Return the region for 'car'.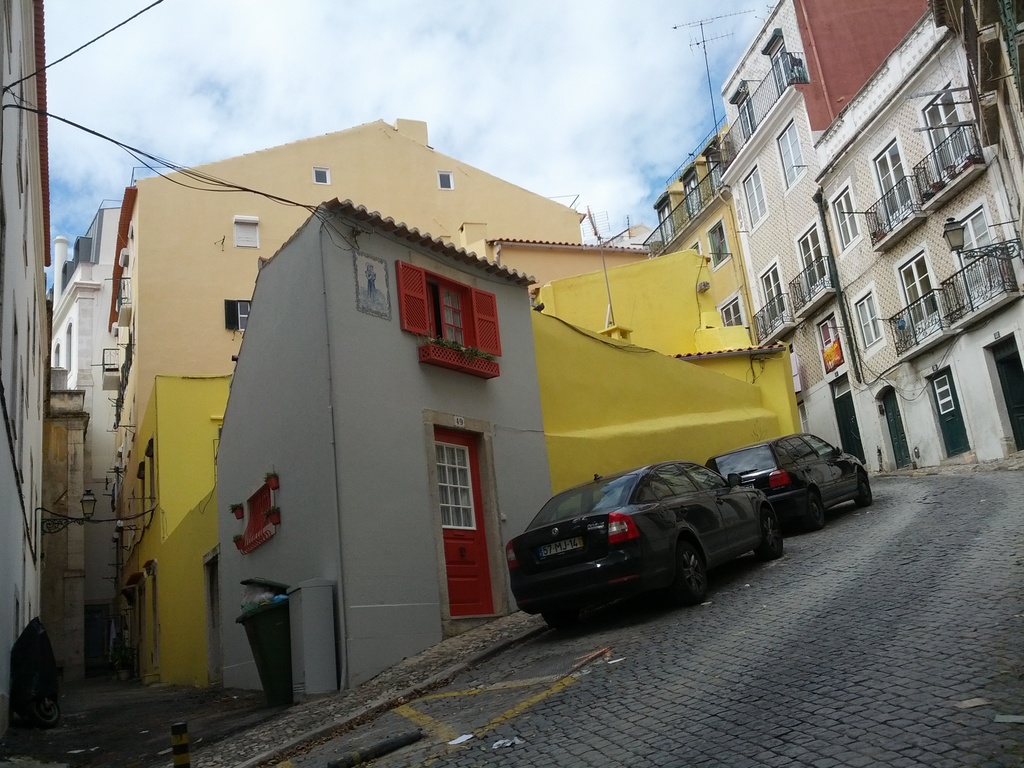
712/424/868/529.
